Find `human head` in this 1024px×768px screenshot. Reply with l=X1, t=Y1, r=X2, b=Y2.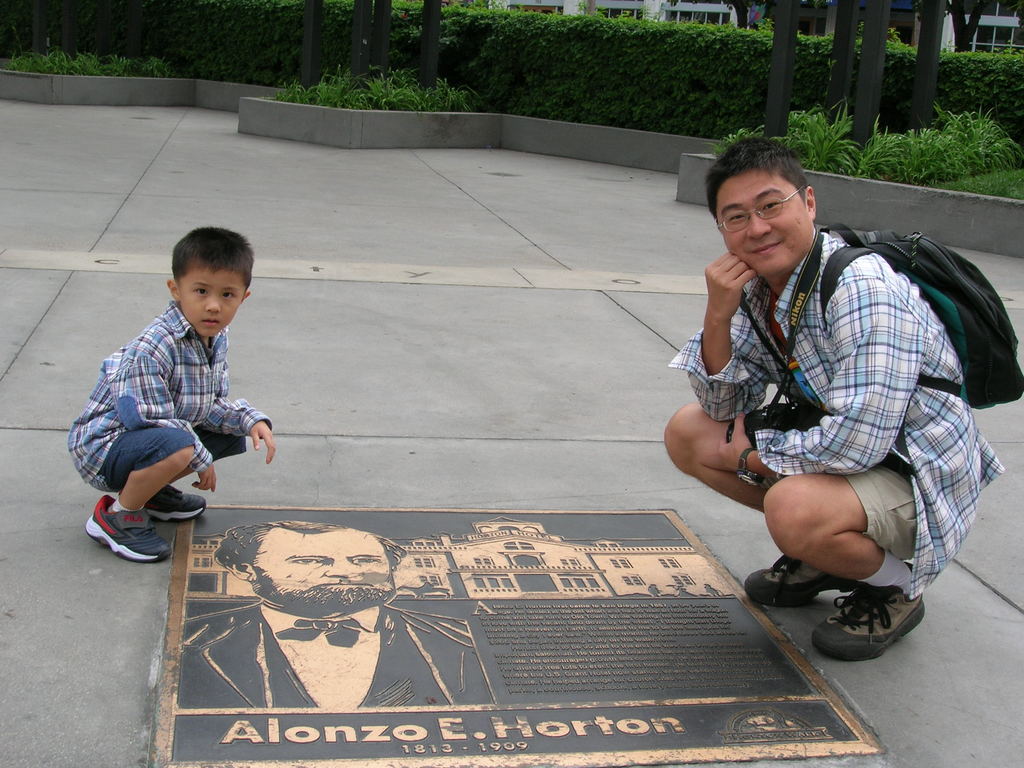
l=710, t=140, r=833, b=272.
